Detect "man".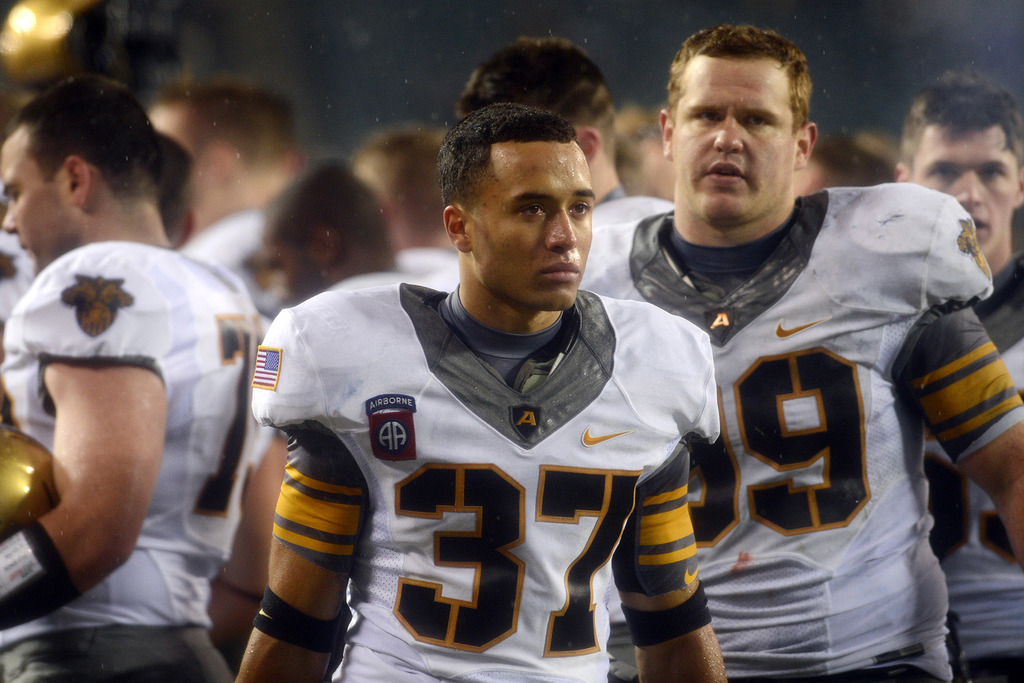
Detected at <bbox>587, 29, 992, 662</bbox>.
